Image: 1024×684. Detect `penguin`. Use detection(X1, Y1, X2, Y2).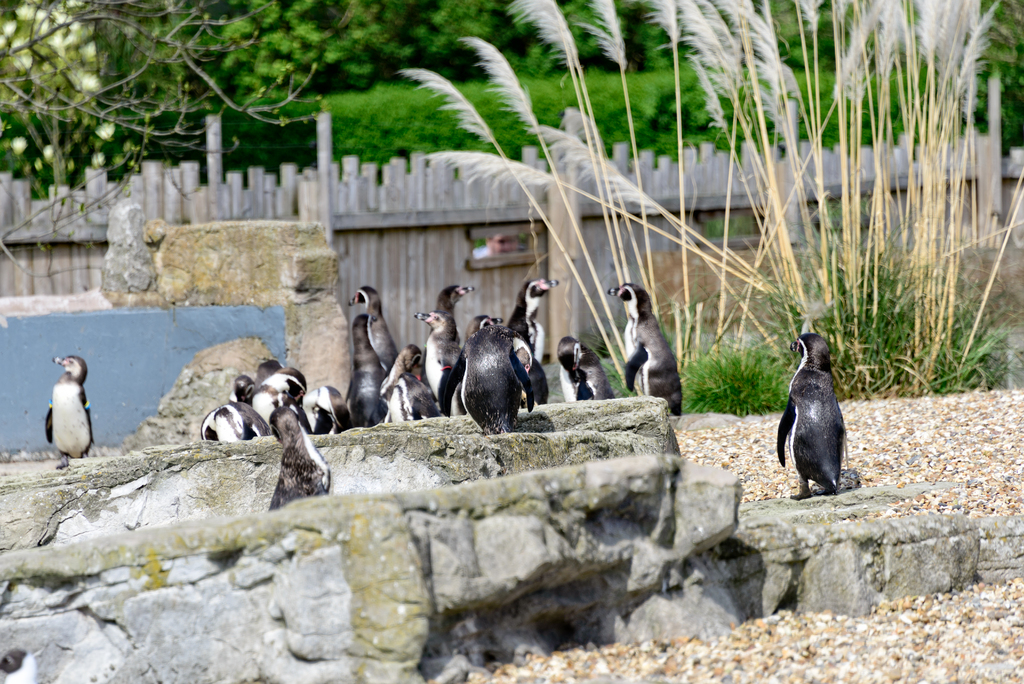
detection(608, 279, 684, 419).
